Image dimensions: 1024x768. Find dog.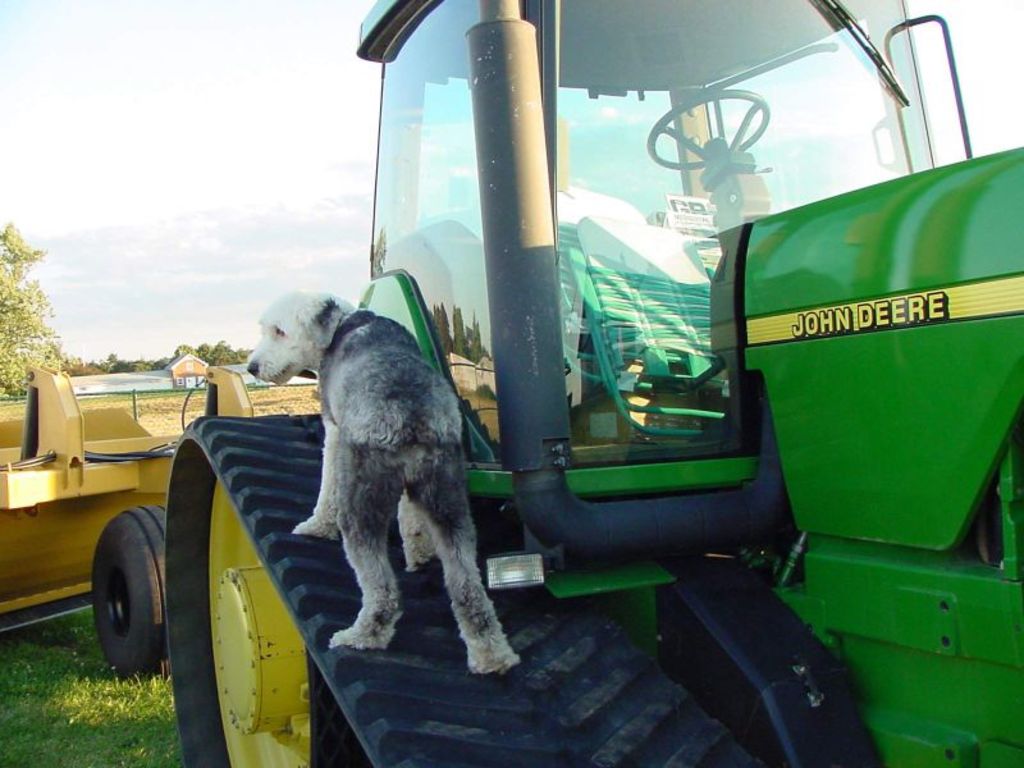
(left=244, top=289, right=520, bottom=673).
